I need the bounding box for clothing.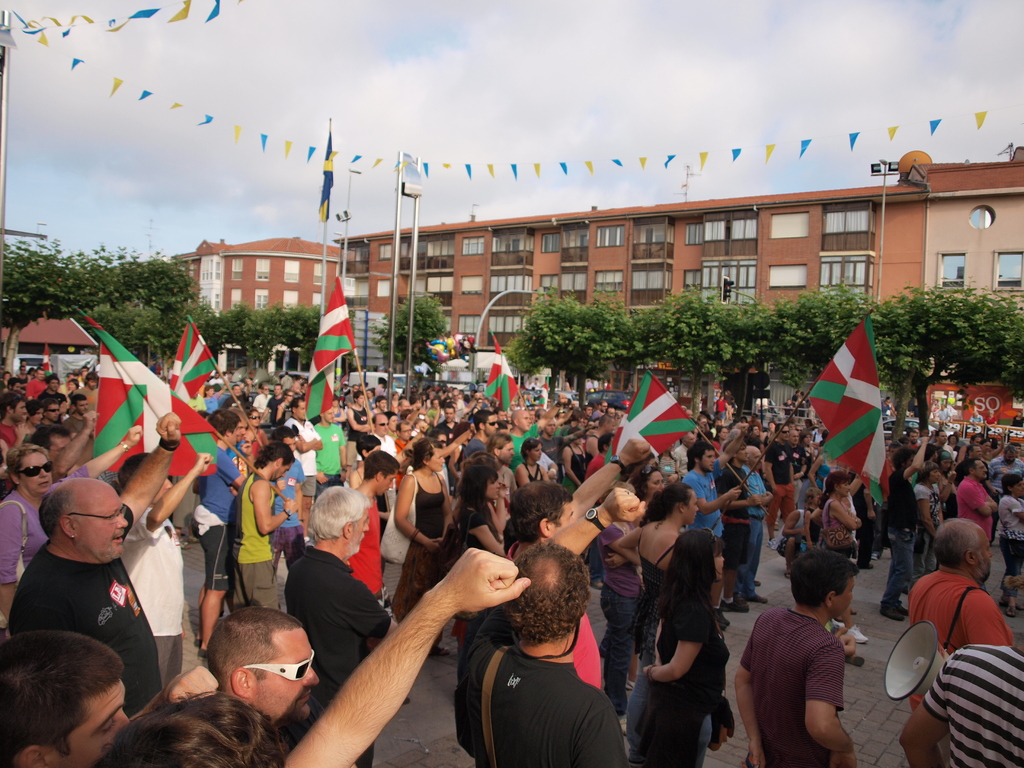
Here it is: {"x1": 263, "y1": 417, "x2": 327, "y2": 512}.
